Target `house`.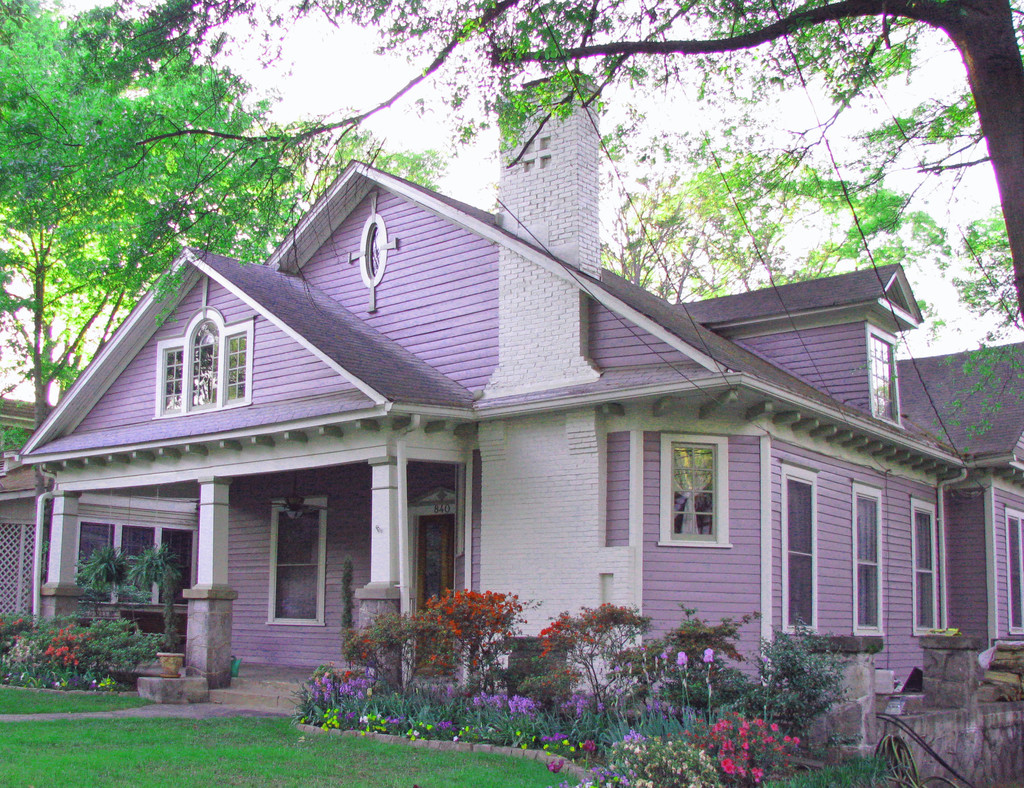
Target region: select_region(12, 59, 1023, 713).
